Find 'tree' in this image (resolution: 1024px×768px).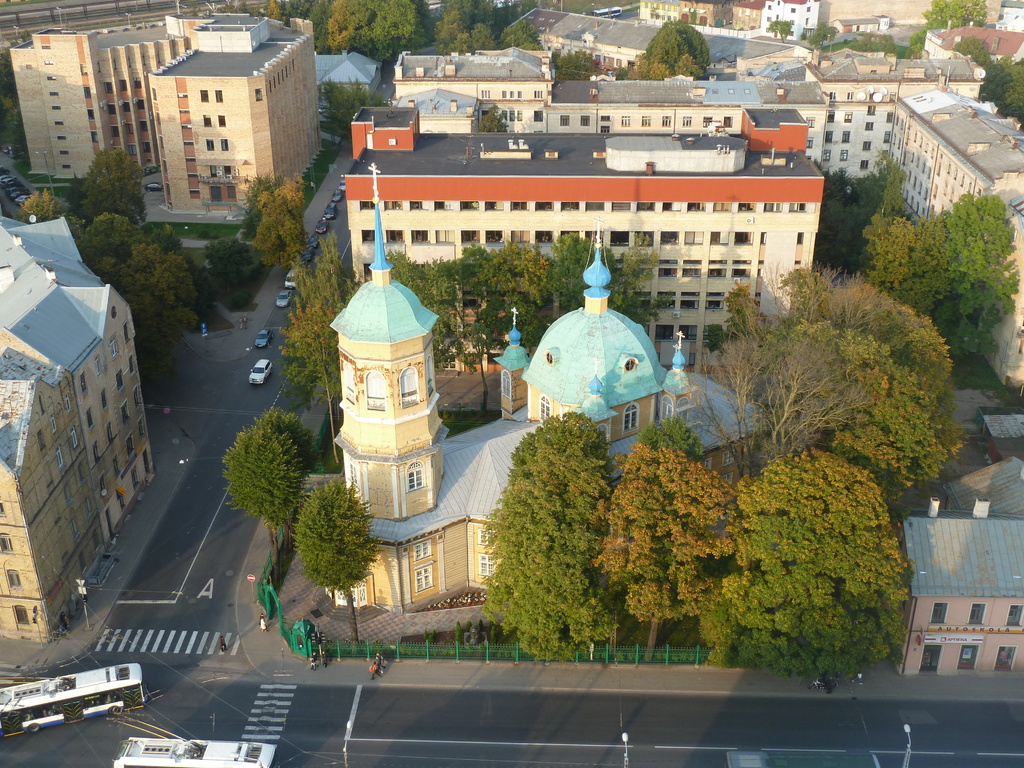
pyautogui.locateOnScreen(767, 19, 792, 41).
